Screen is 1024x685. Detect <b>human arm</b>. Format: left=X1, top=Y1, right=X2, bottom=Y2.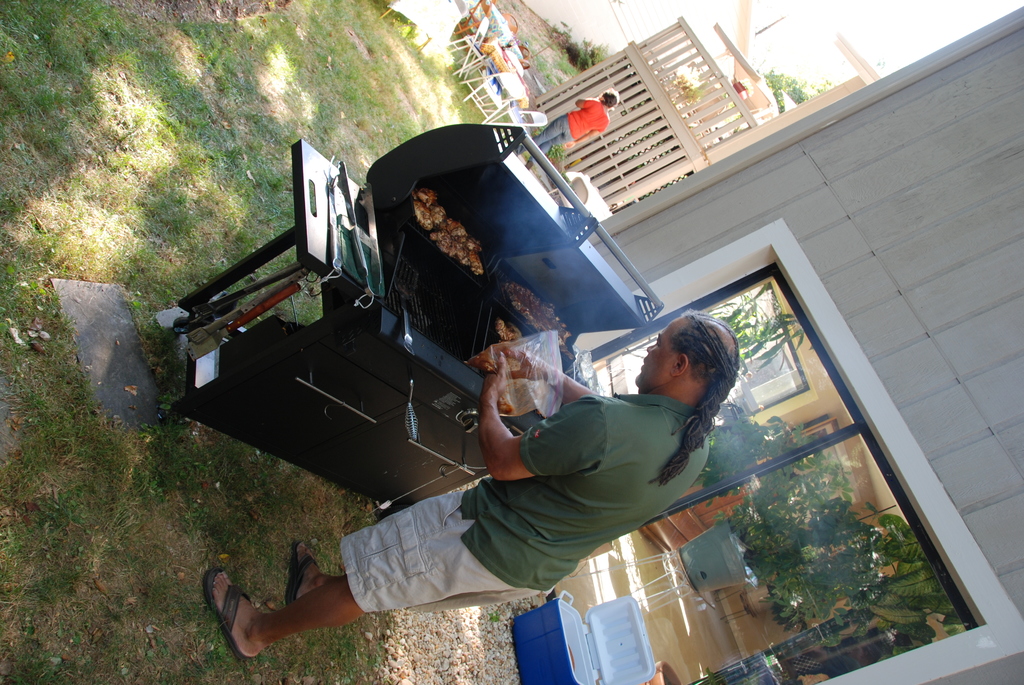
left=573, top=96, right=595, bottom=109.
